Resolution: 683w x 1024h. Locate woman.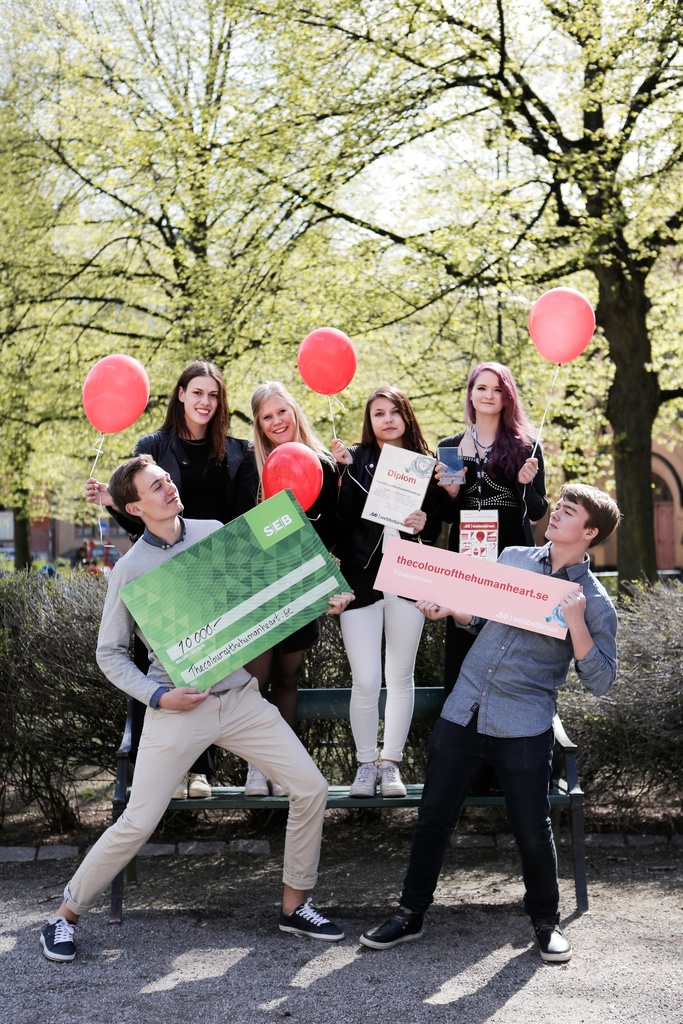
[left=84, top=358, right=268, bottom=805].
